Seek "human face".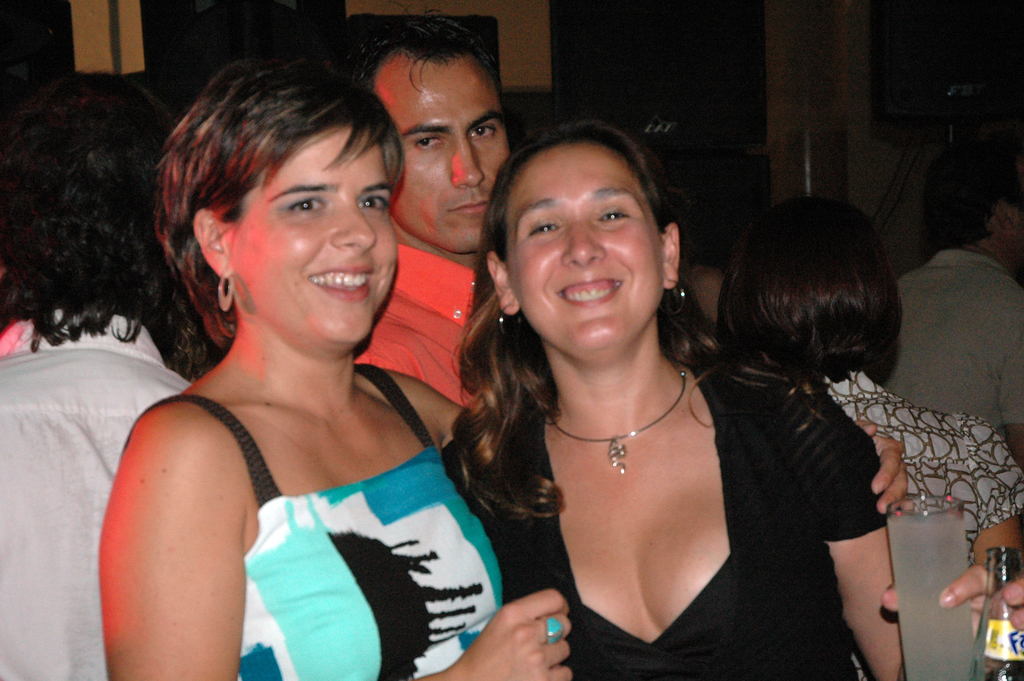
[499, 135, 666, 357].
